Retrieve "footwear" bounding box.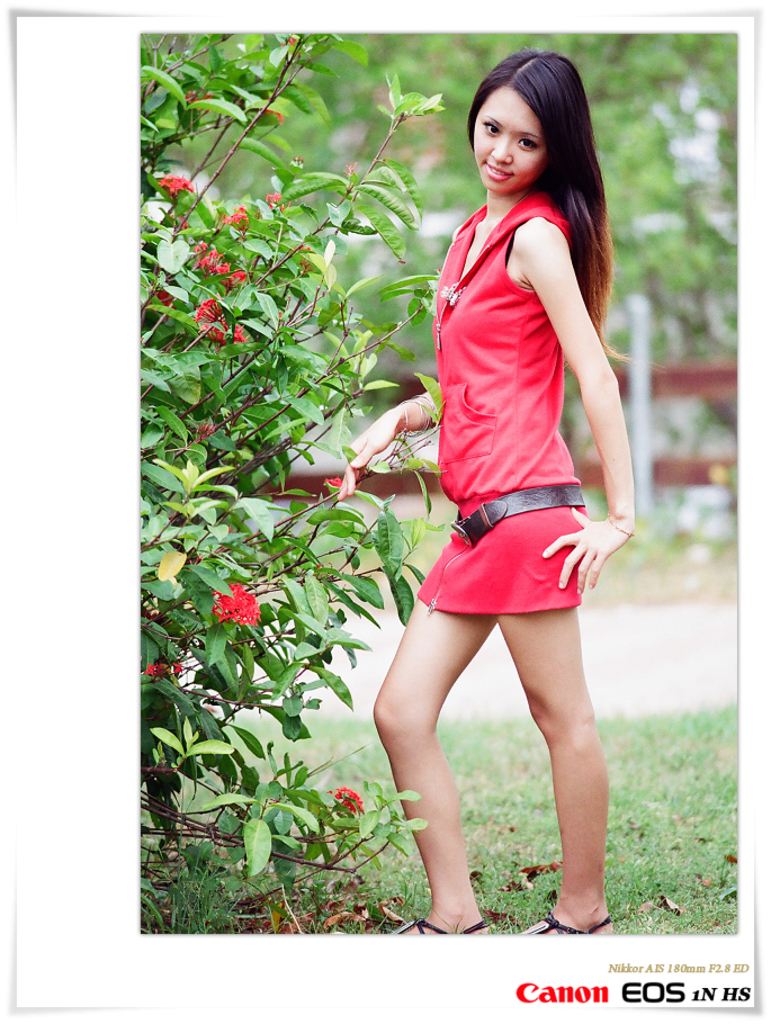
Bounding box: select_region(521, 914, 612, 935).
